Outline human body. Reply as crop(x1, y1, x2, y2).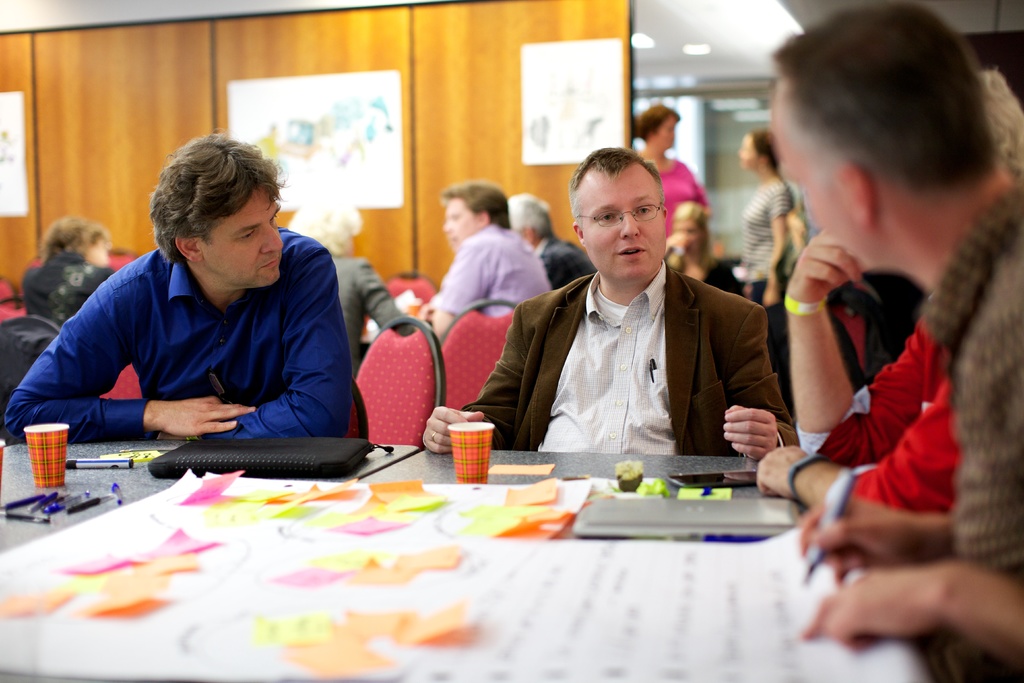
crop(5, 229, 362, 445).
